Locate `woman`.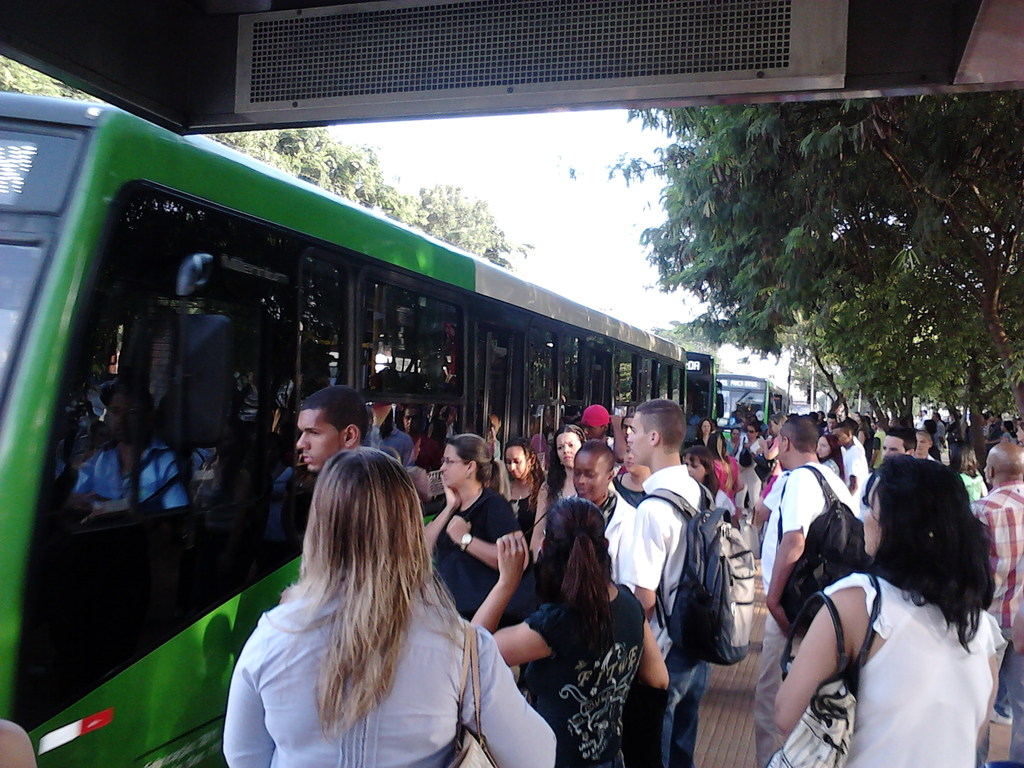
Bounding box: BBox(472, 493, 671, 767).
